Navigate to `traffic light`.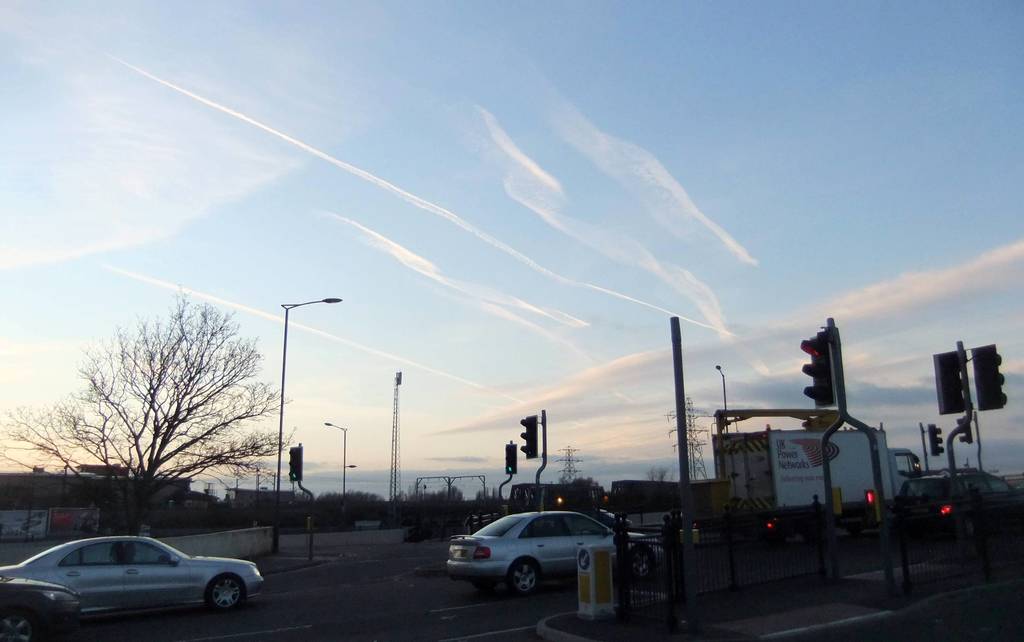
Navigation target: (863, 489, 874, 507).
